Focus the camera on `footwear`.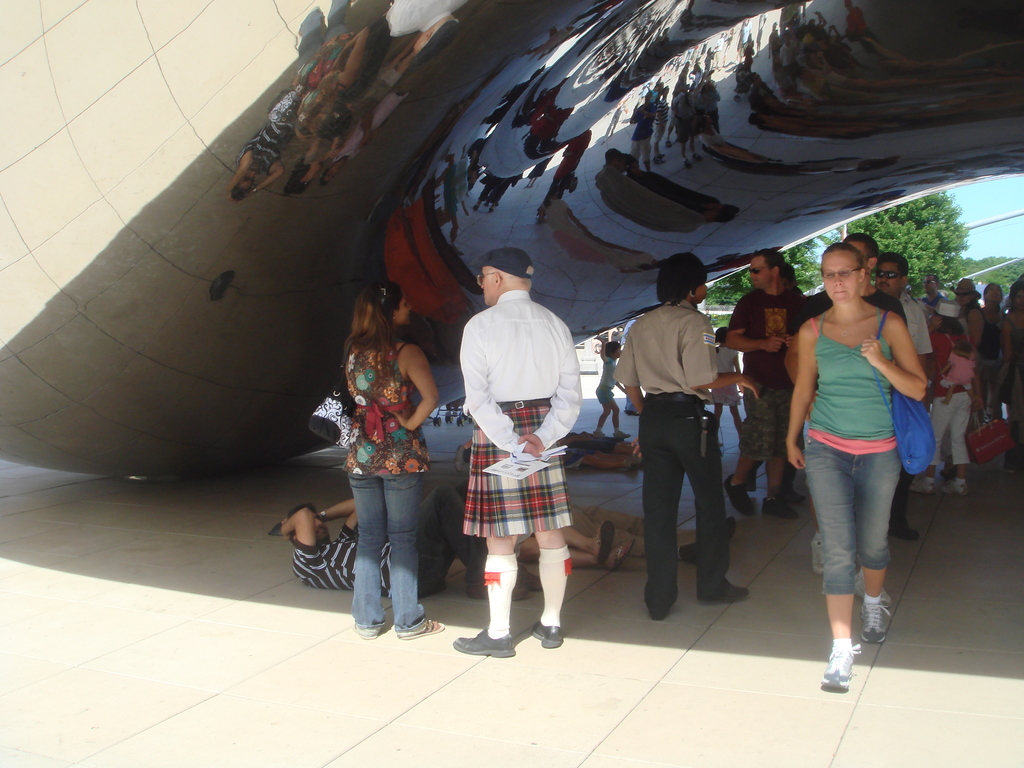
Focus region: [left=529, top=616, right=556, bottom=654].
